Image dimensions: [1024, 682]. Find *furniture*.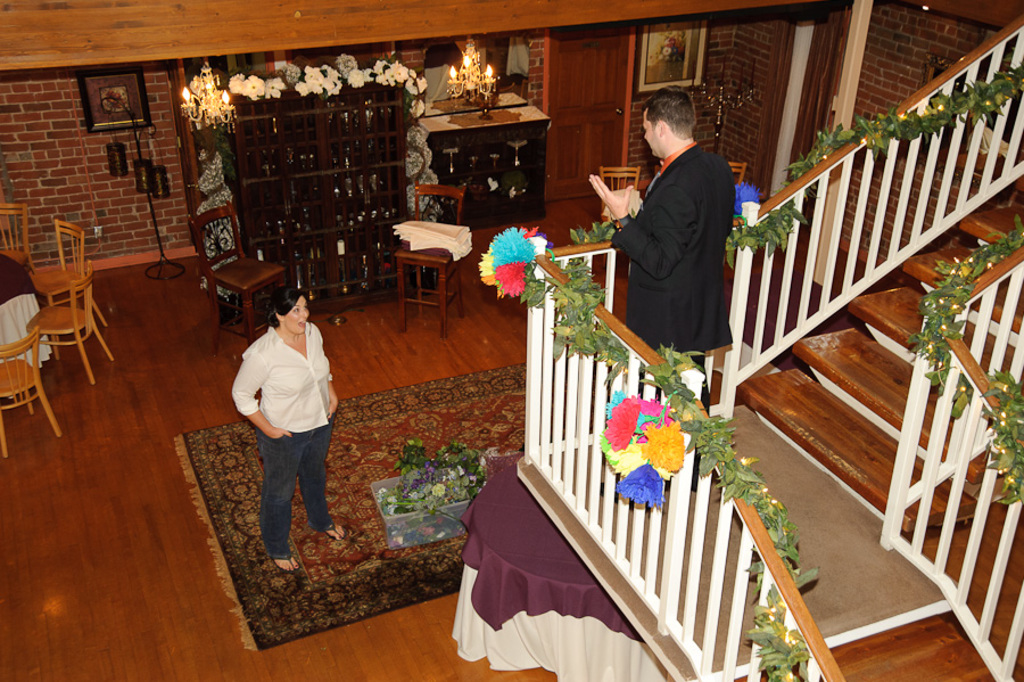
bbox=(459, 471, 666, 681).
